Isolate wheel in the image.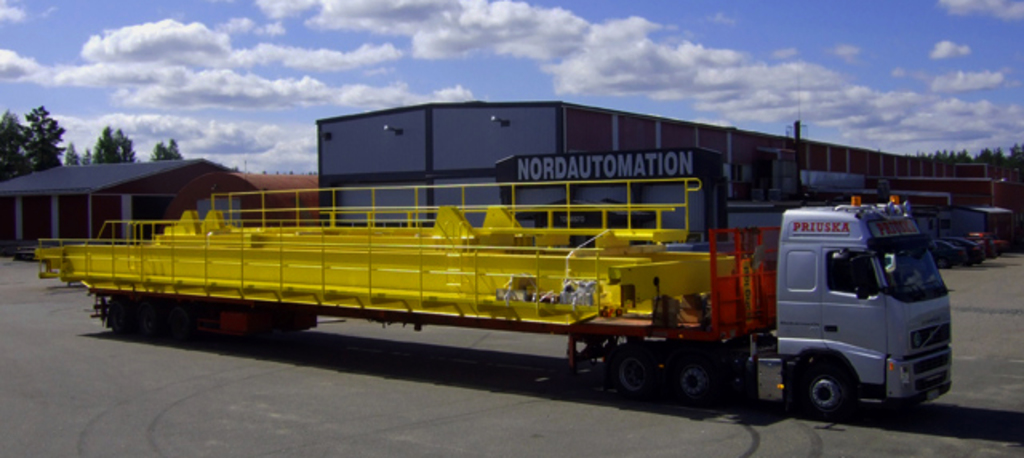
Isolated region: [803, 367, 870, 424].
